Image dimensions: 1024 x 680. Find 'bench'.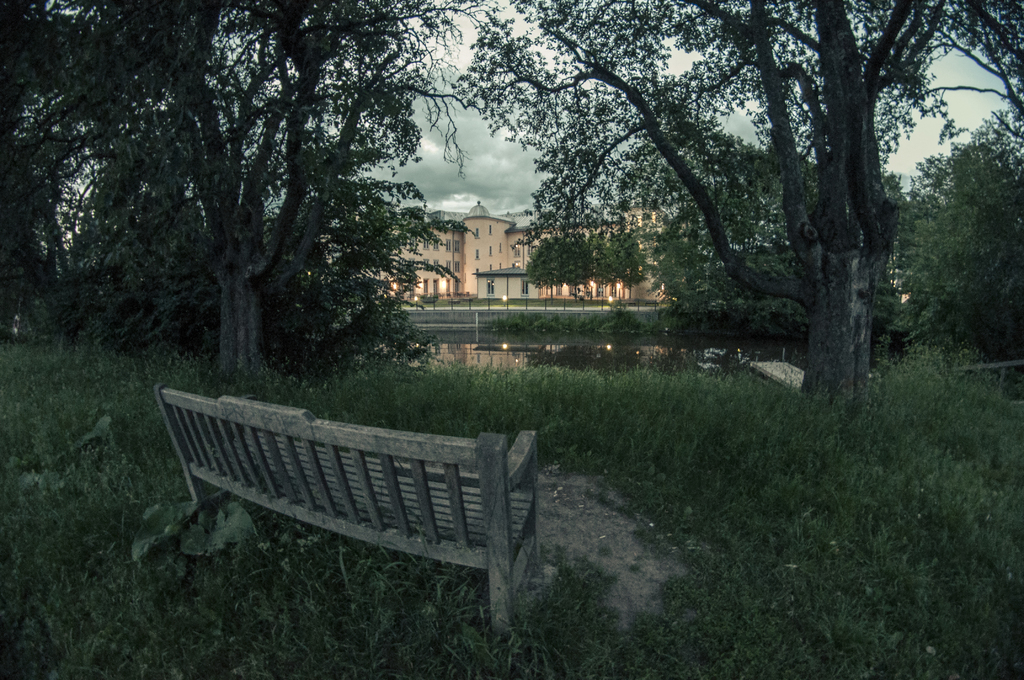
region(131, 380, 563, 618).
